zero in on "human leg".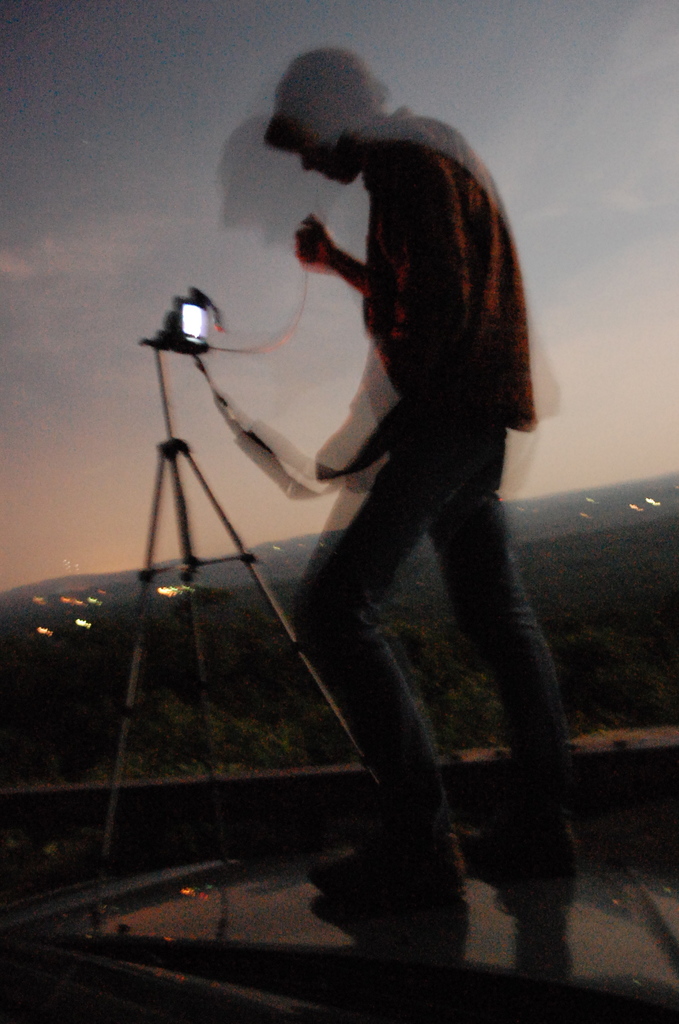
Zeroed in: <region>289, 435, 492, 893</region>.
